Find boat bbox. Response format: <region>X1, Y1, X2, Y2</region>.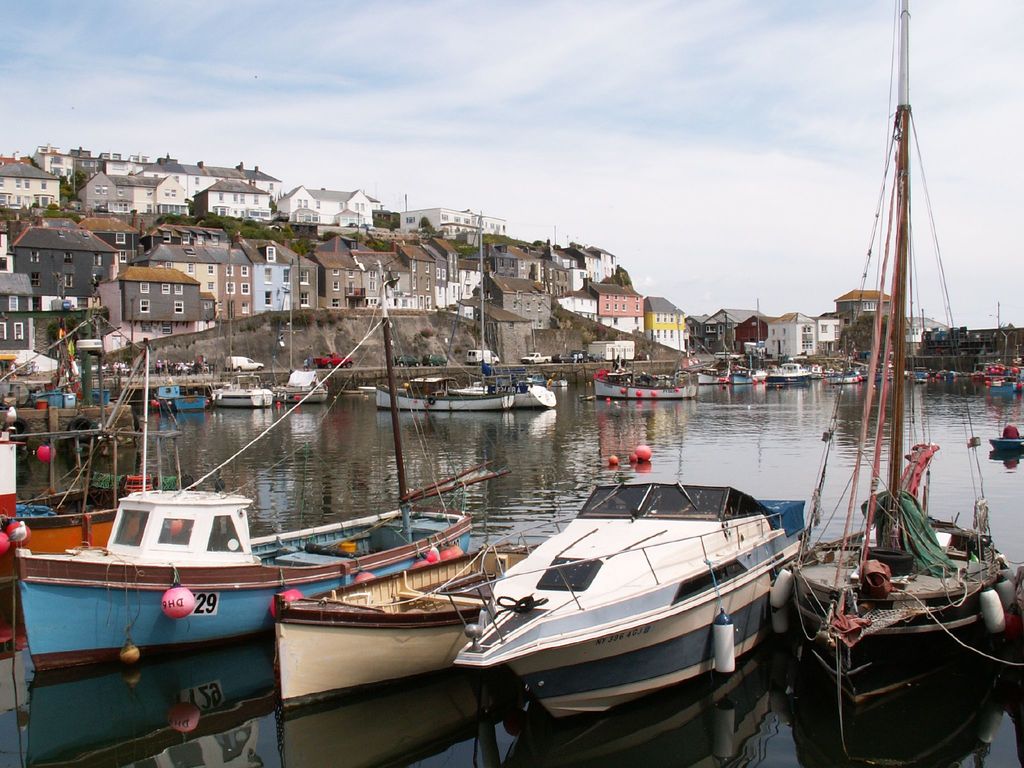
<region>349, 380, 389, 397</region>.
